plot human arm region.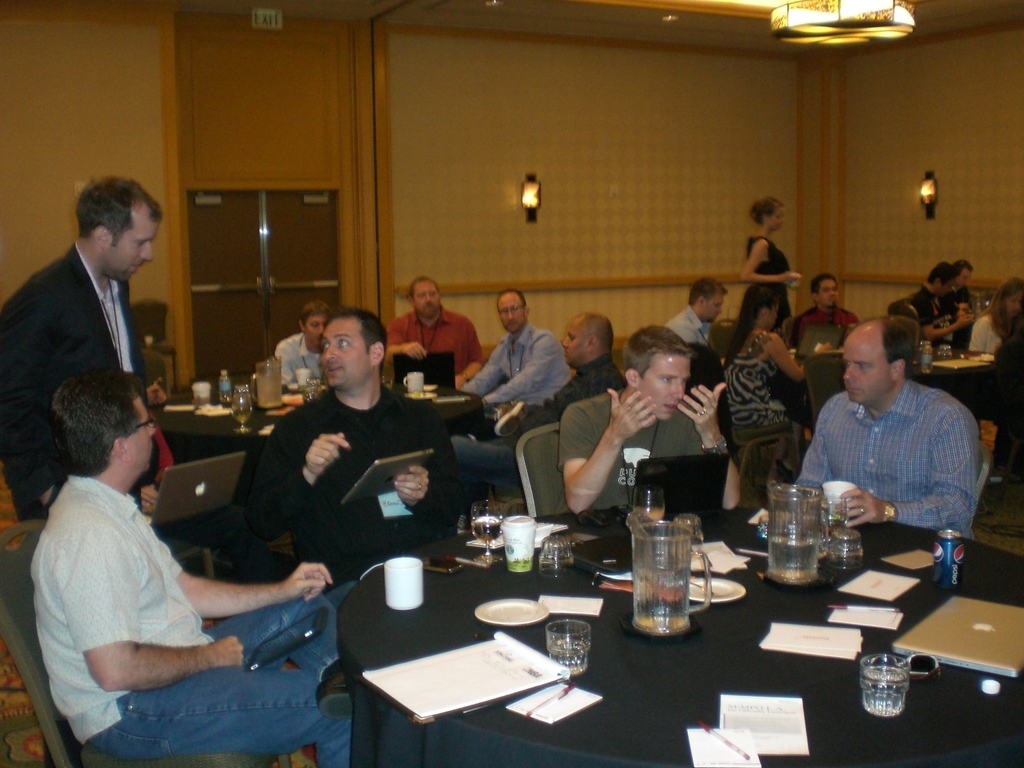
Plotted at 394:419:465:534.
